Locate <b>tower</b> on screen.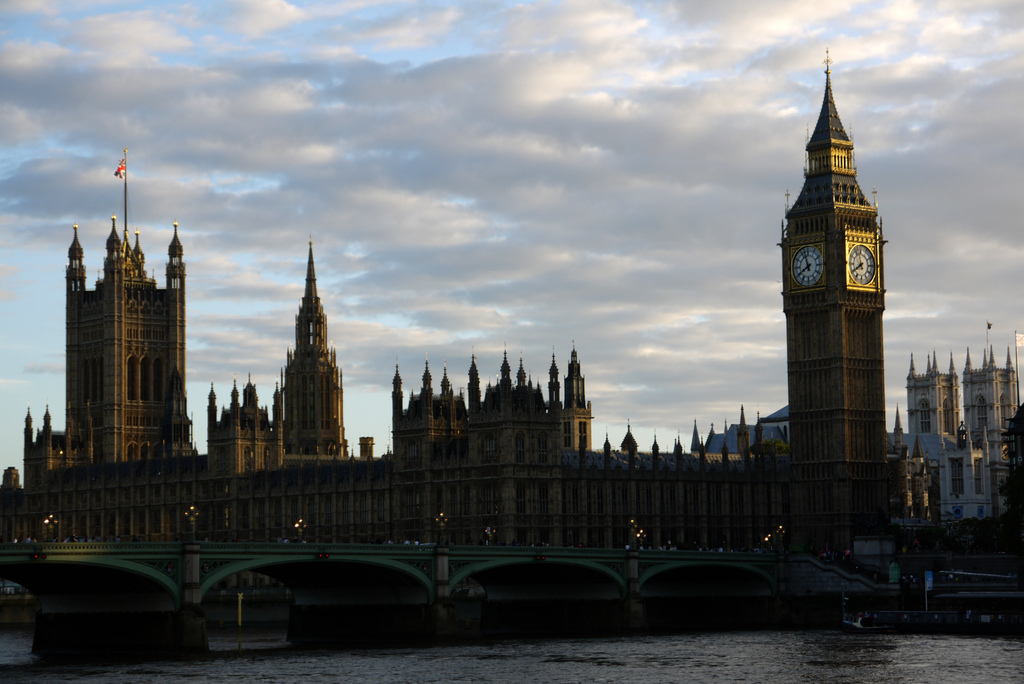
On screen at locate(963, 346, 1019, 459).
